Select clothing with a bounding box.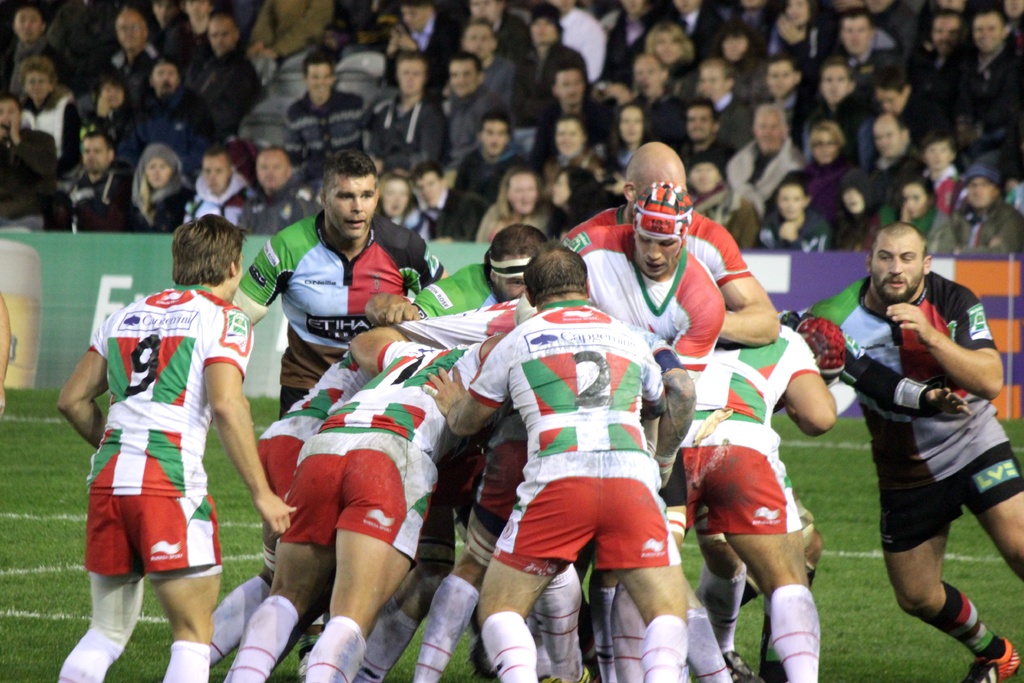
crop(82, 268, 258, 586).
